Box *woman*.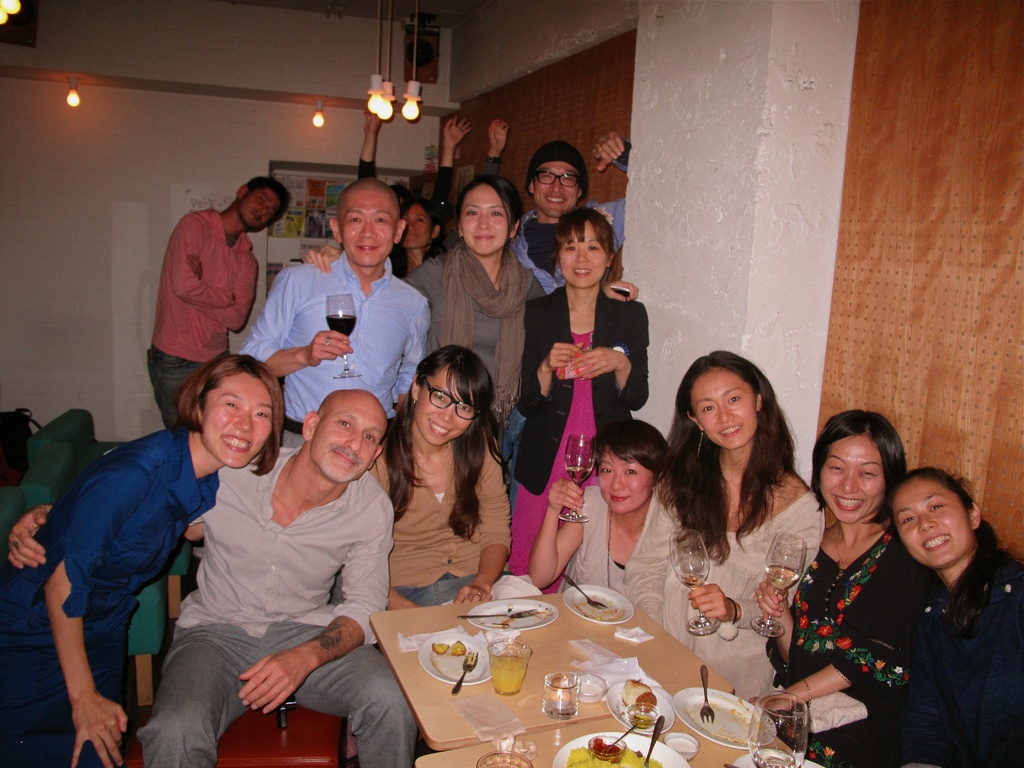
BBox(510, 206, 652, 598).
